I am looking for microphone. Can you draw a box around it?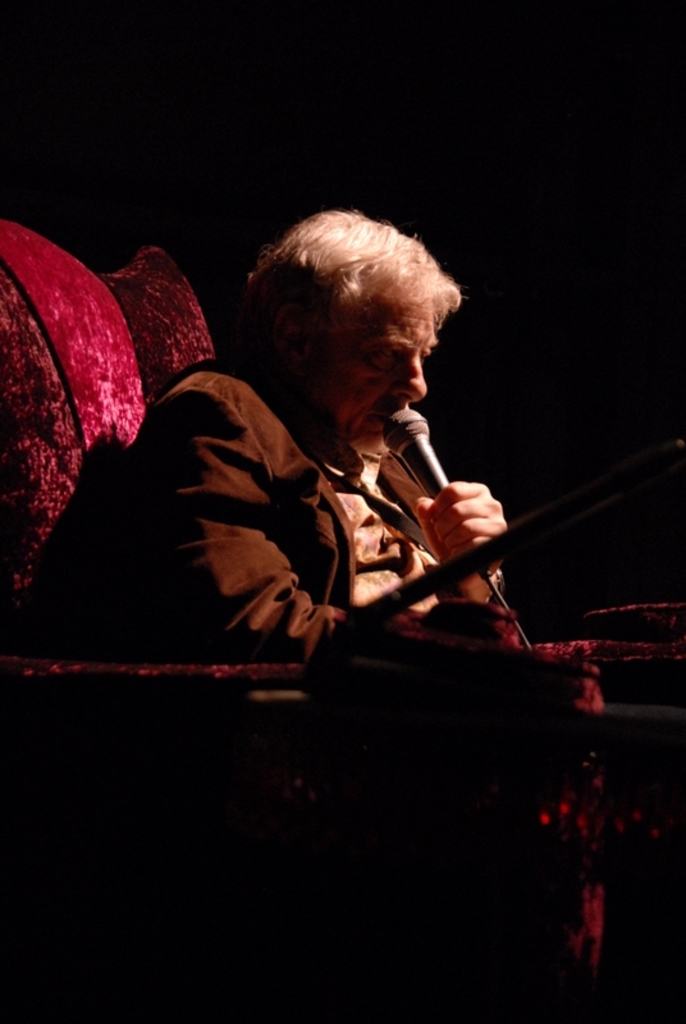
Sure, the bounding box is (x1=389, y1=425, x2=523, y2=564).
